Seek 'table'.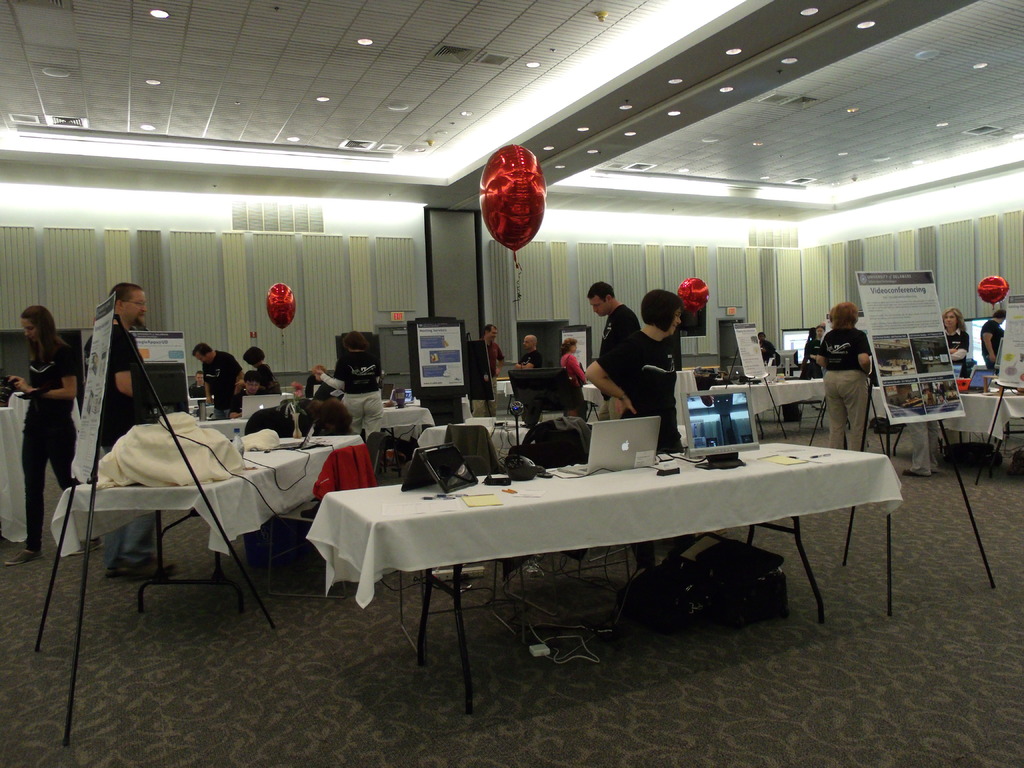
pyautogui.locateOnScreen(422, 420, 527, 462).
